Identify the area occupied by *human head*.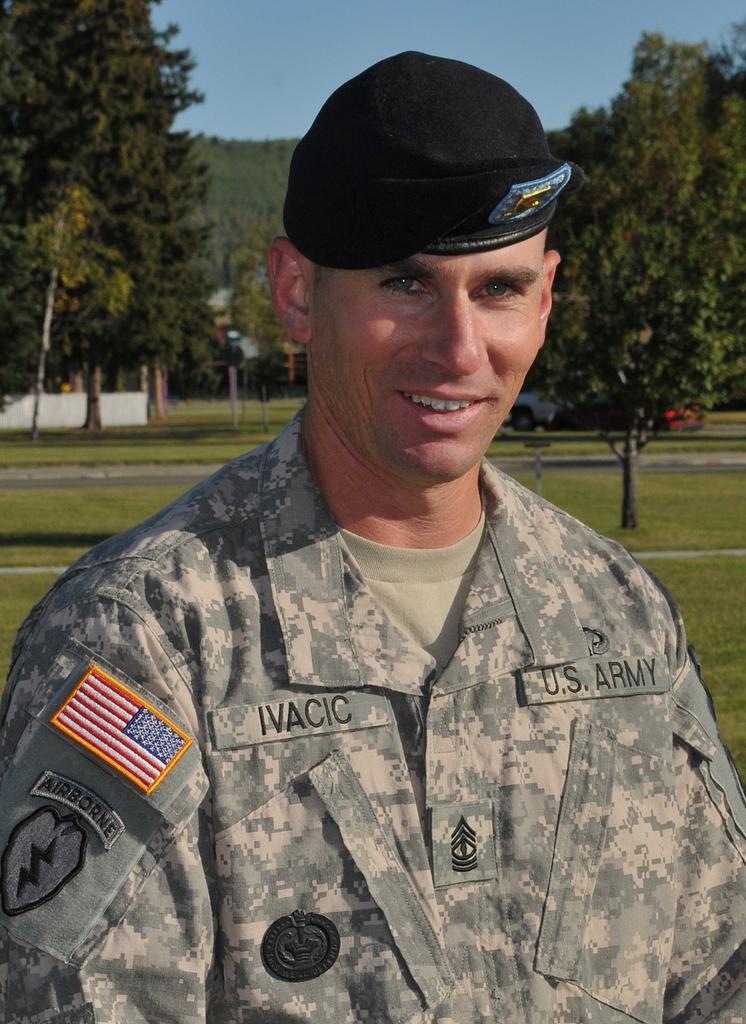
Area: left=254, top=45, right=605, bottom=490.
